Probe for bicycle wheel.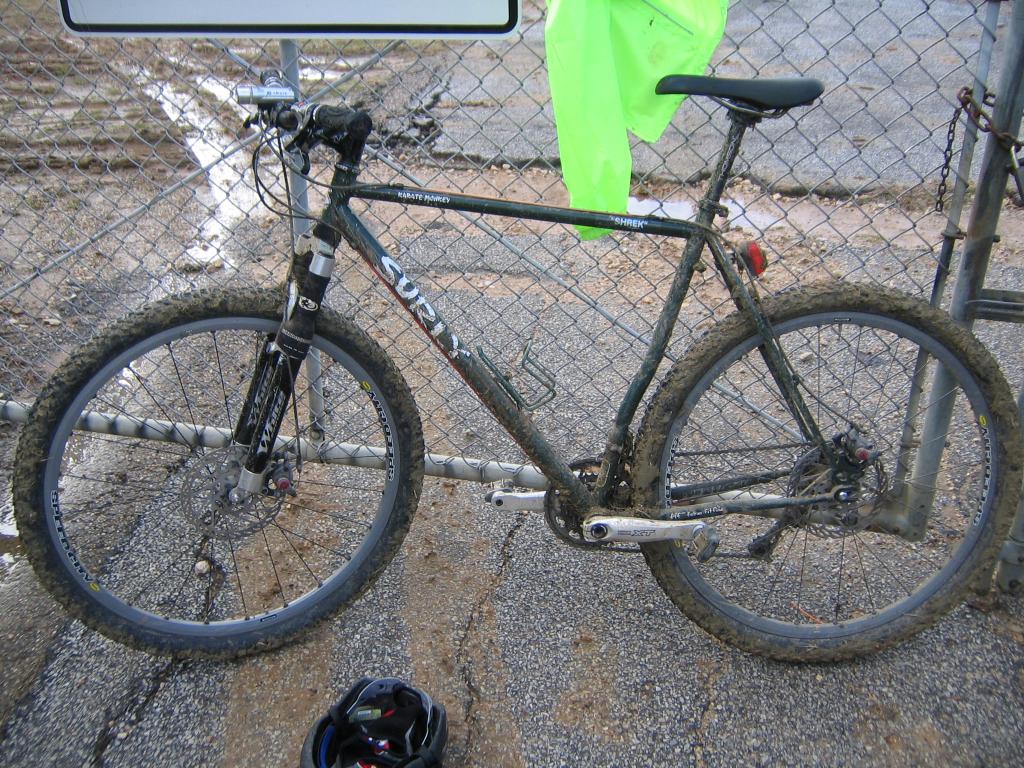
Probe result: {"x1": 626, "y1": 272, "x2": 1023, "y2": 668}.
